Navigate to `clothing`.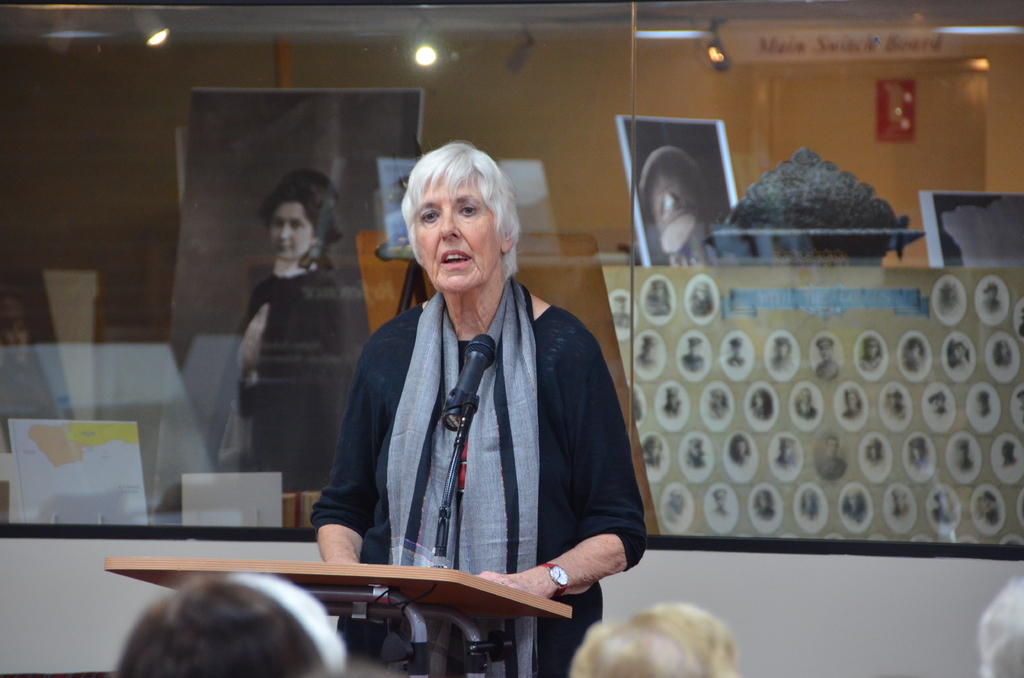
Navigation target: 387/291/538/677.
